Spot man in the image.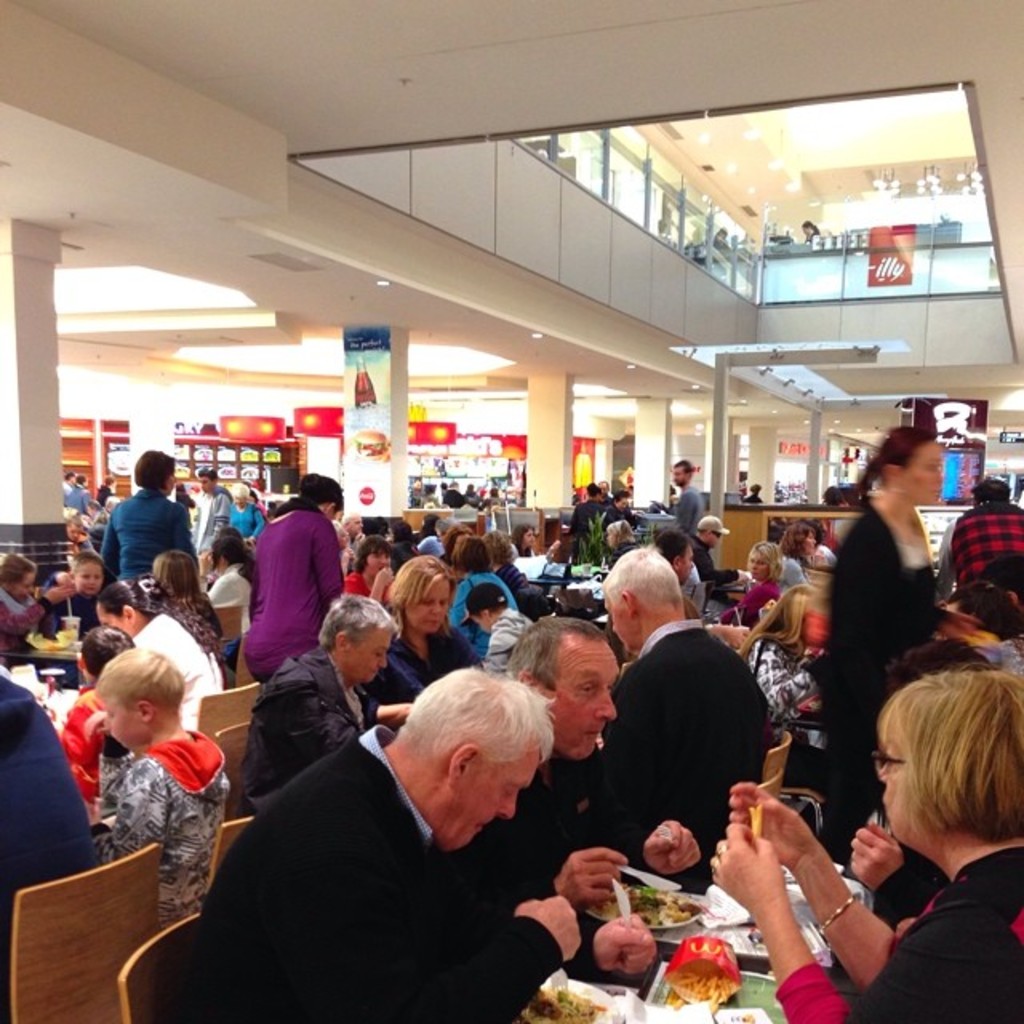
man found at crop(493, 618, 709, 917).
